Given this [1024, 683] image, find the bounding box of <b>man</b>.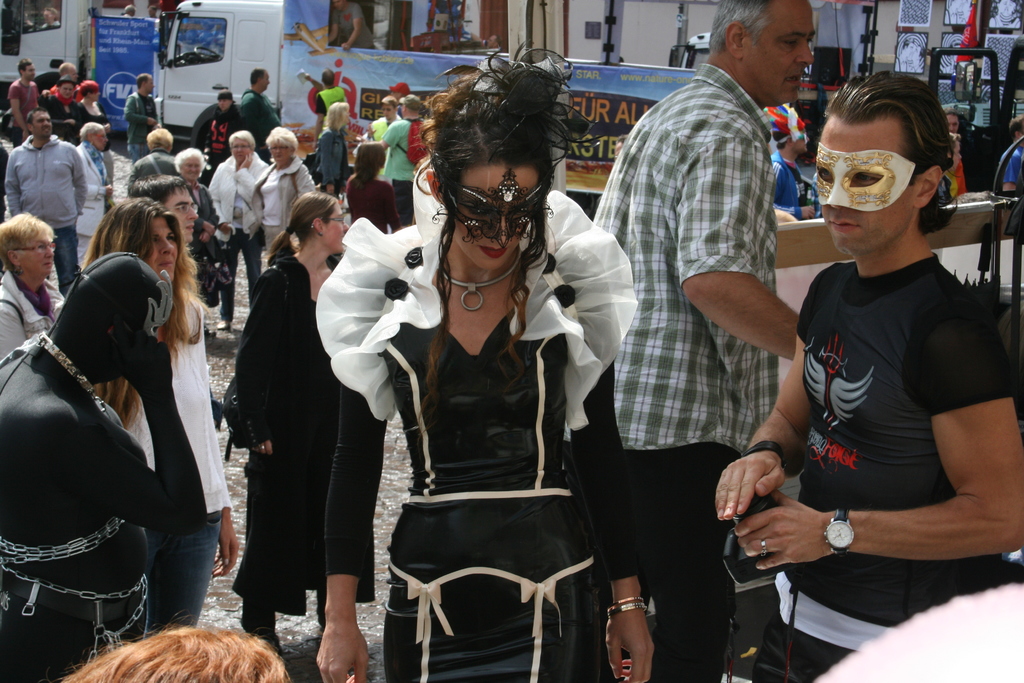
[3, 110, 88, 305].
